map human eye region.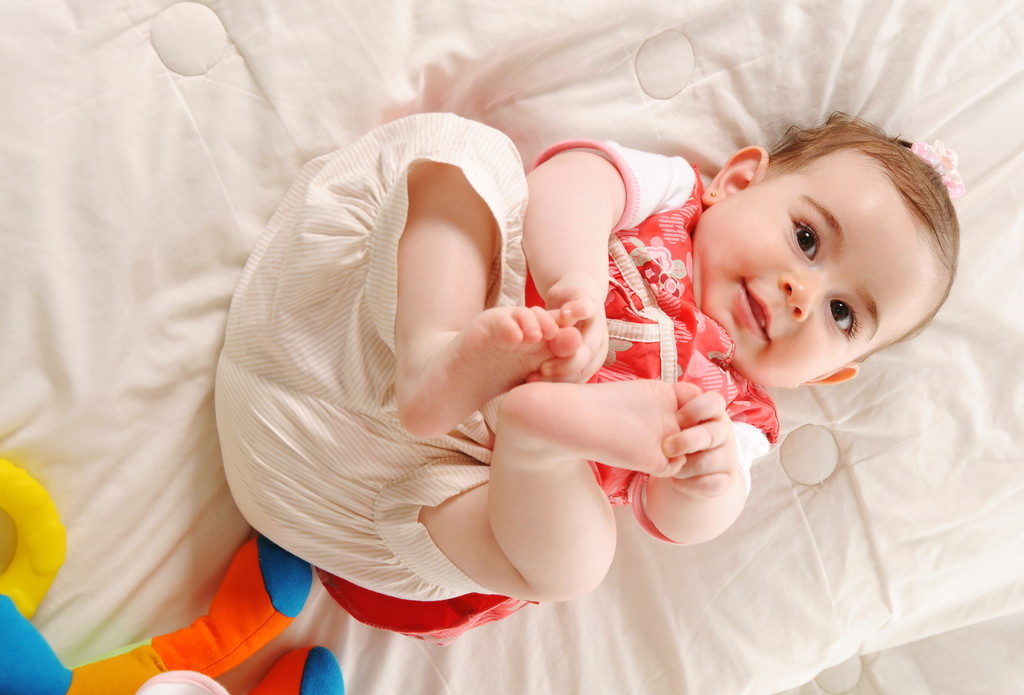
Mapped to box=[787, 216, 824, 263].
